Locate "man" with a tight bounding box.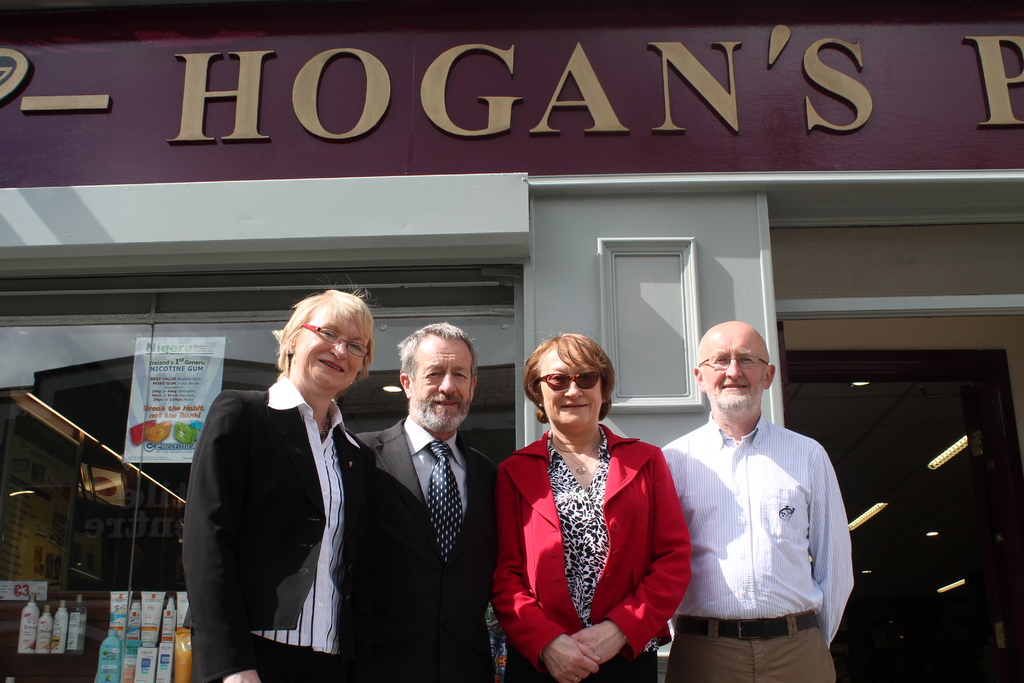
pyautogui.locateOnScreen(656, 323, 859, 682).
